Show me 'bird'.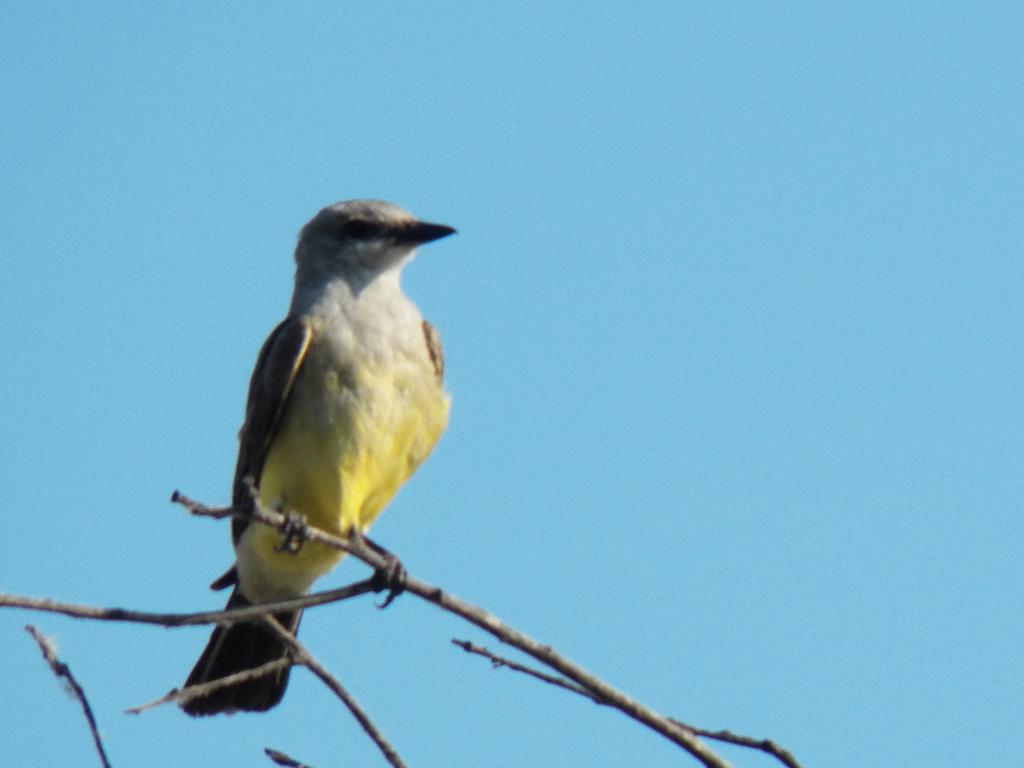
'bird' is here: (left=154, top=220, right=460, bottom=697).
